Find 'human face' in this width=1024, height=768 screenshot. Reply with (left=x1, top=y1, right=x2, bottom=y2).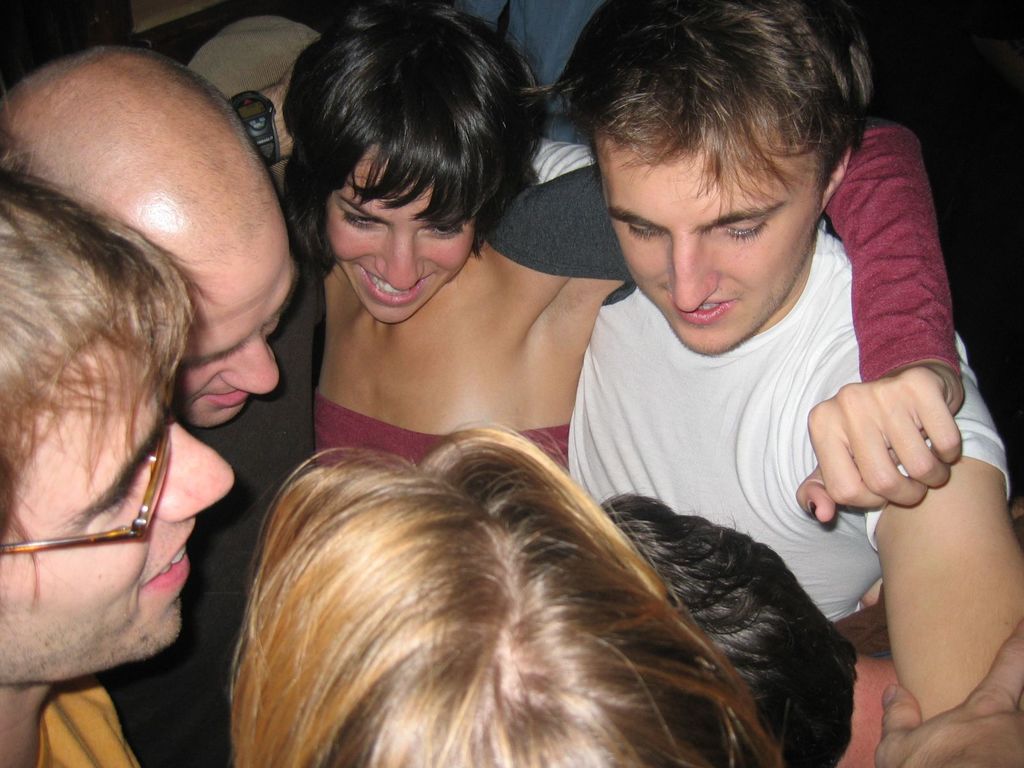
(left=595, top=131, right=822, bottom=355).
